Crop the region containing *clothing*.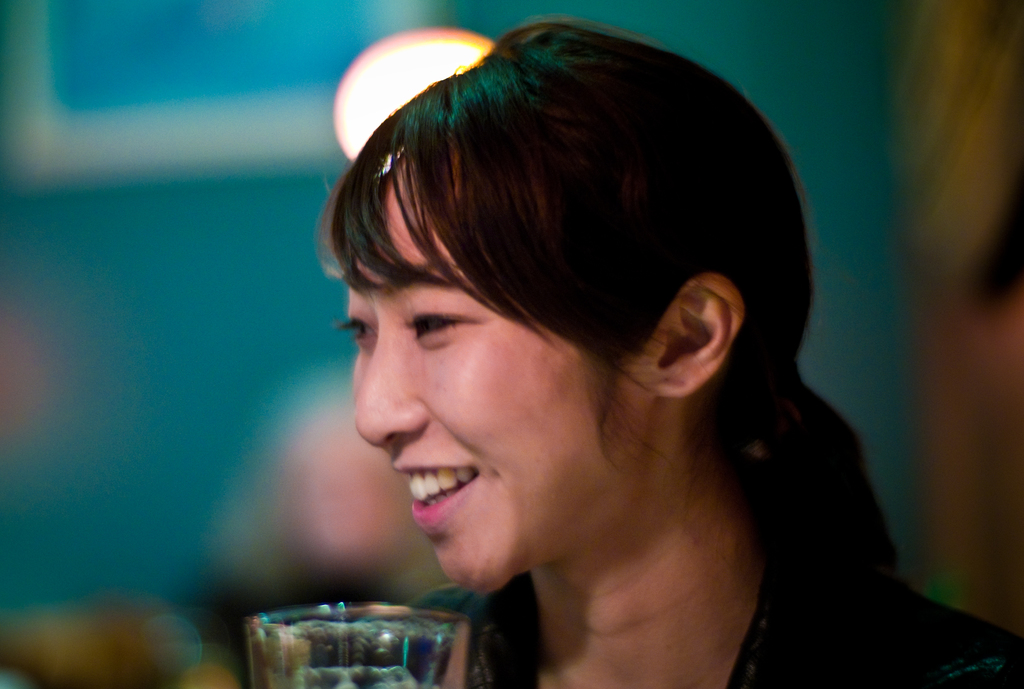
Crop region: crop(396, 521, 1011, 686).
